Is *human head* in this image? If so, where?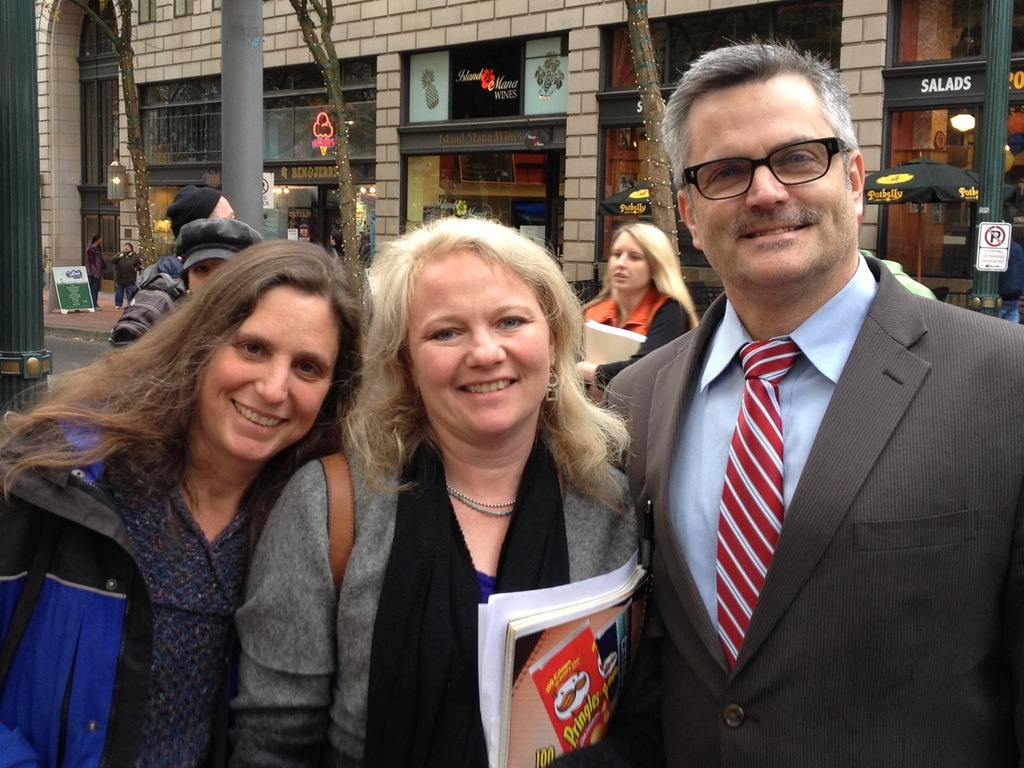
Yes, at bbox=[174, 218, 262, 293].
